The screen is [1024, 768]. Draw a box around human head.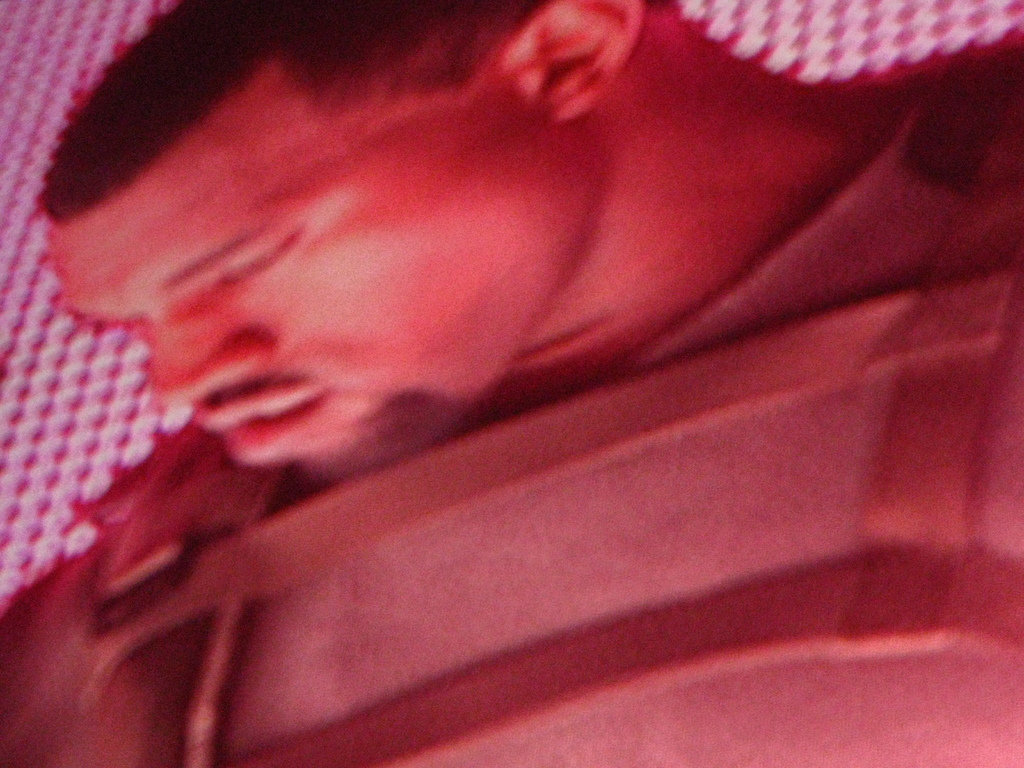
<bbox>51, 0, 635, 469</bbox>.
